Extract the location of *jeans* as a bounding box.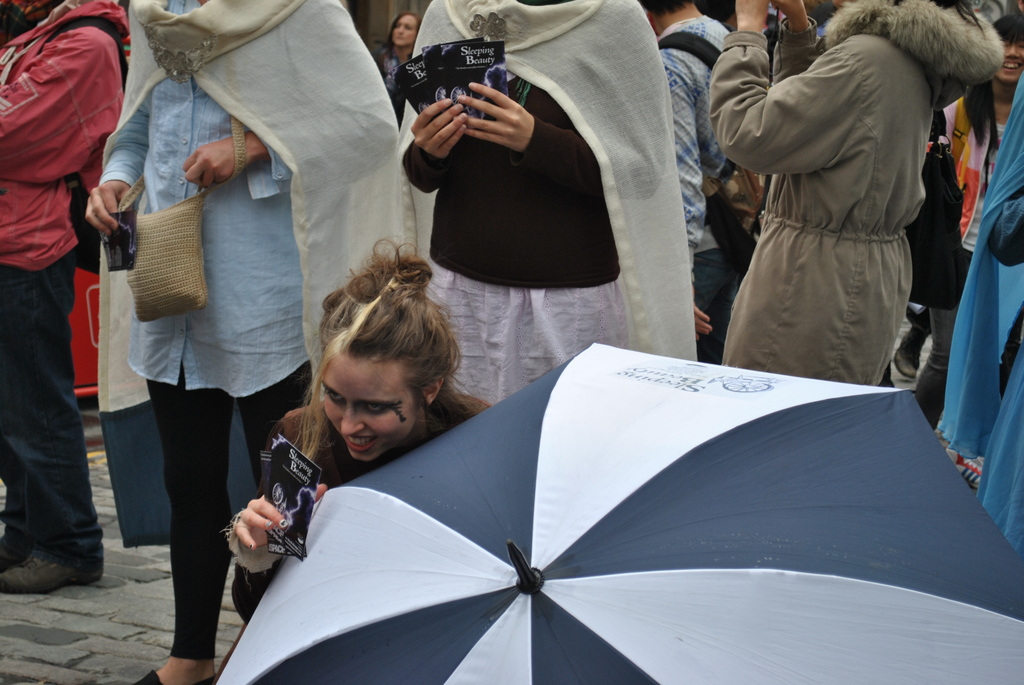
(left=900, top=303, right=957, bottom=429).
